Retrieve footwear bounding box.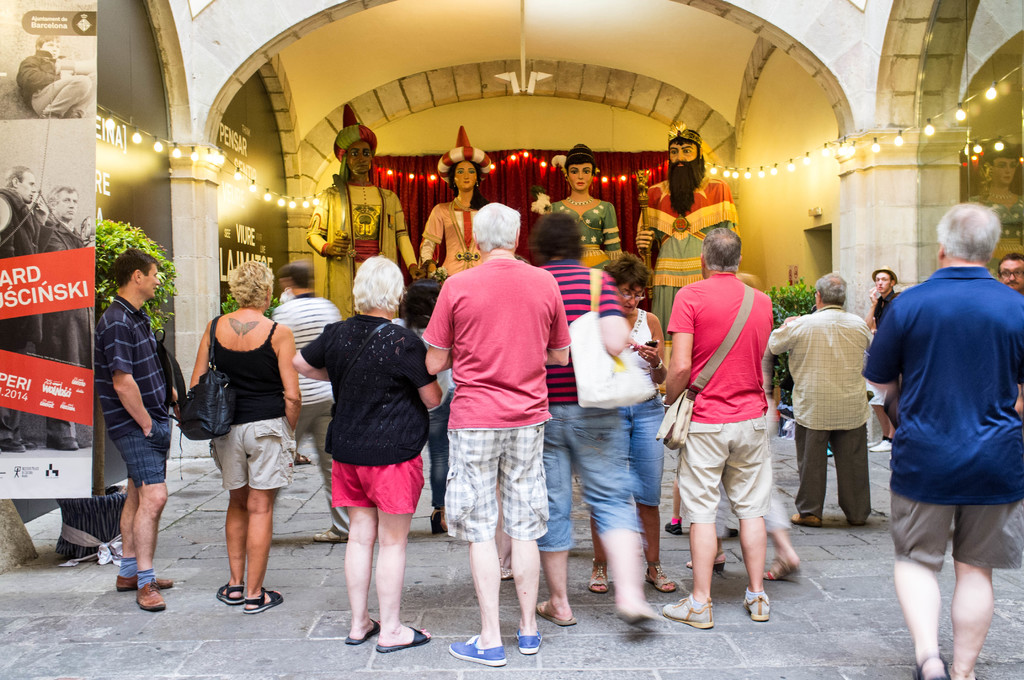
Bounding box: (left=311, top=528, right=349, bottom=544).
